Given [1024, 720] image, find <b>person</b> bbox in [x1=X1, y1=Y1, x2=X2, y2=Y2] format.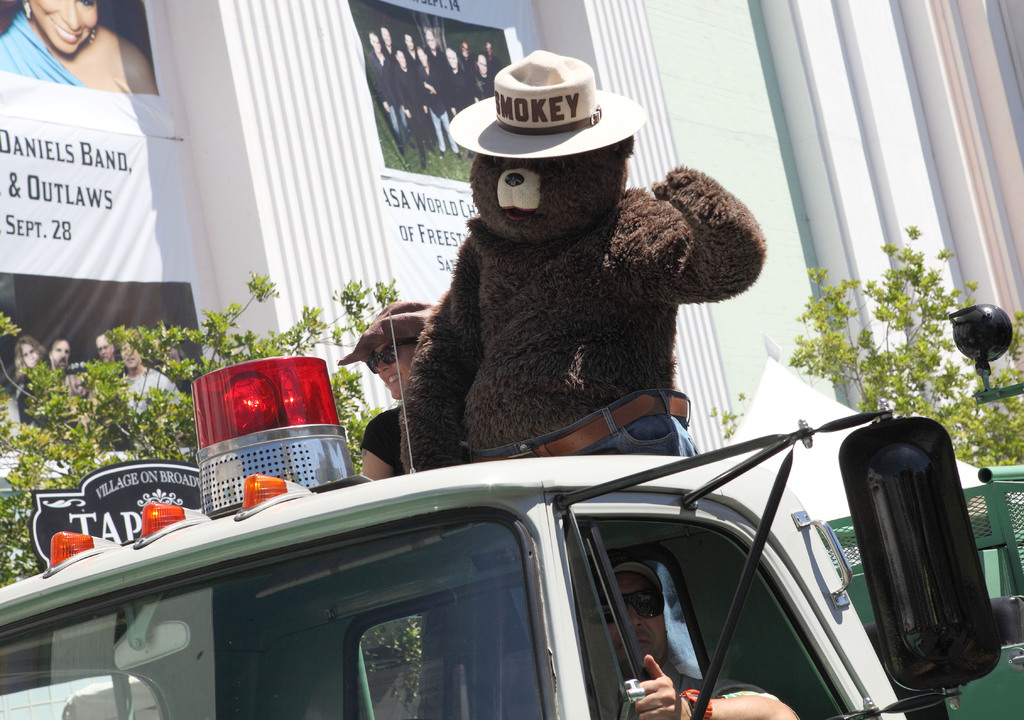
[x1=98, y1=335, x2=116, y2=369].
